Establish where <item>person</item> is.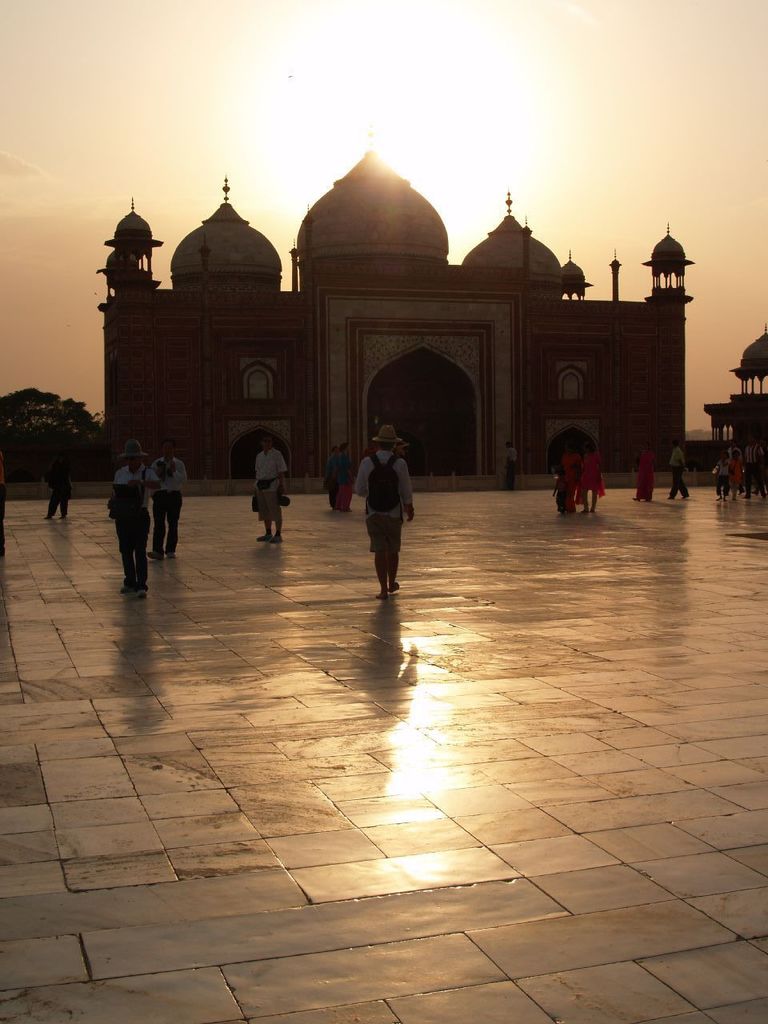
Established at bbox=(632, 438, 657, 502).
